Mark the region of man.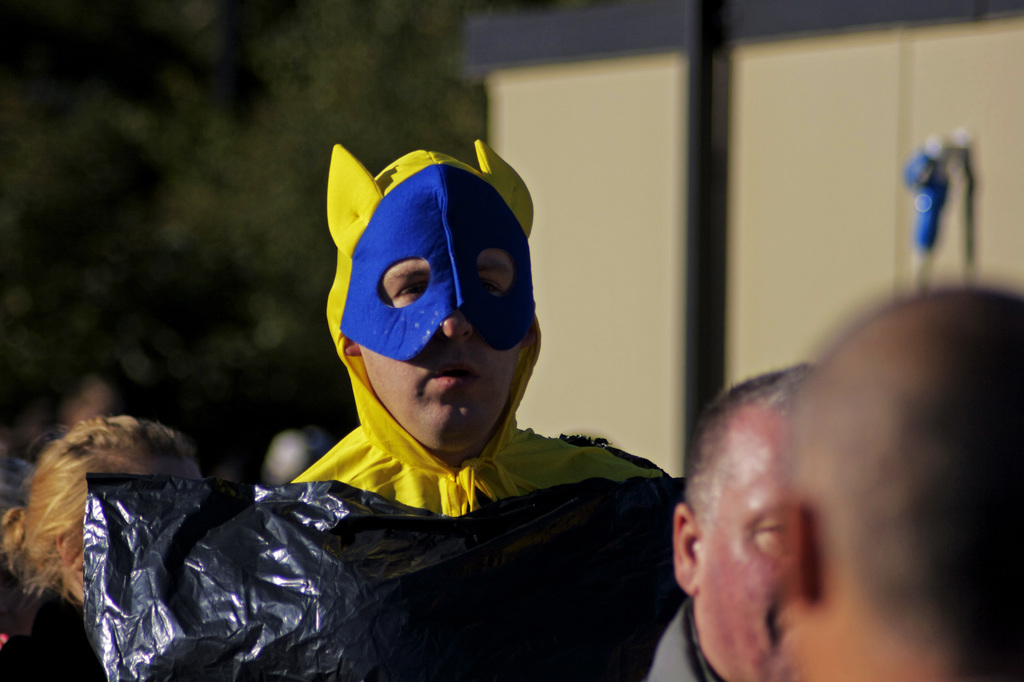
Region: (x1=81, y1=134, x2=678, y2=681).
